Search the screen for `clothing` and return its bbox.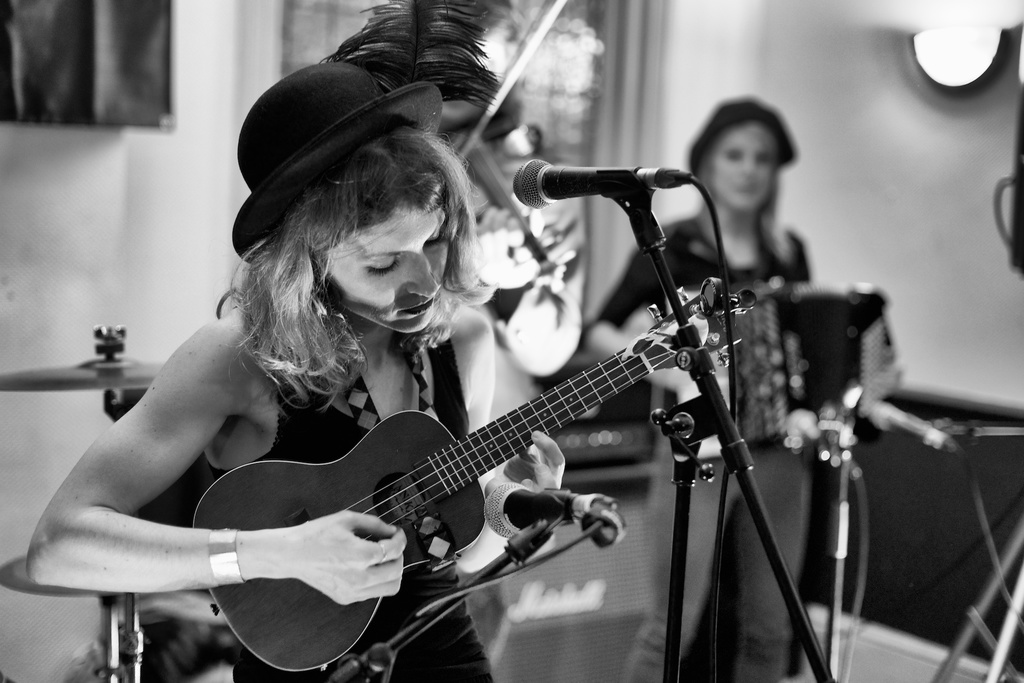
Found: <region>209, 333, 489, 682</region>.
